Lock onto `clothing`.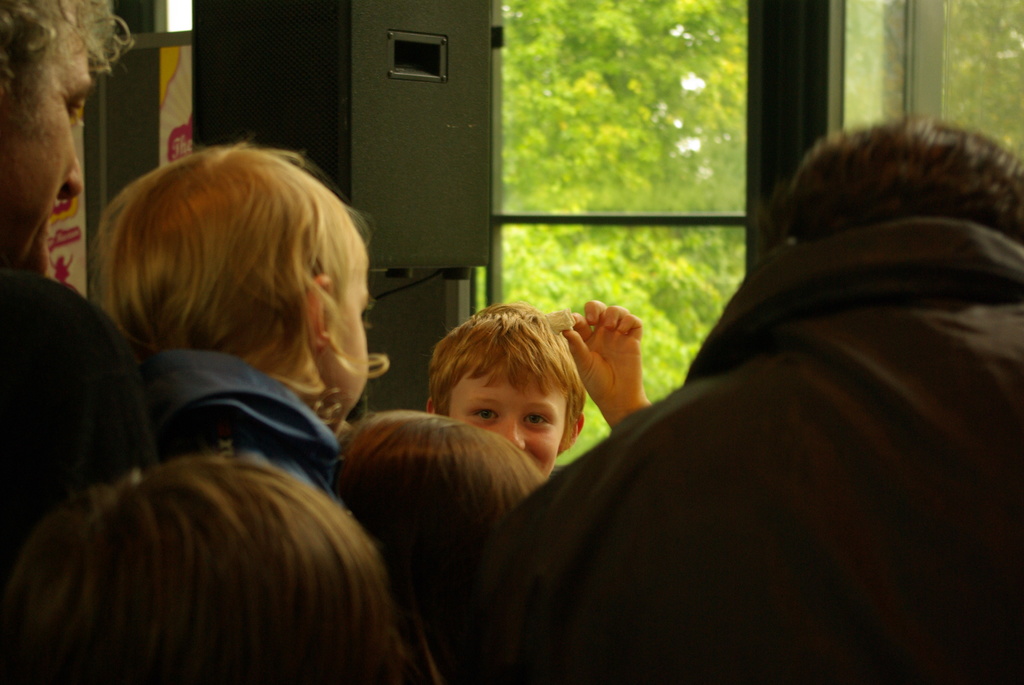
Locked: 452,216,1023,684.
